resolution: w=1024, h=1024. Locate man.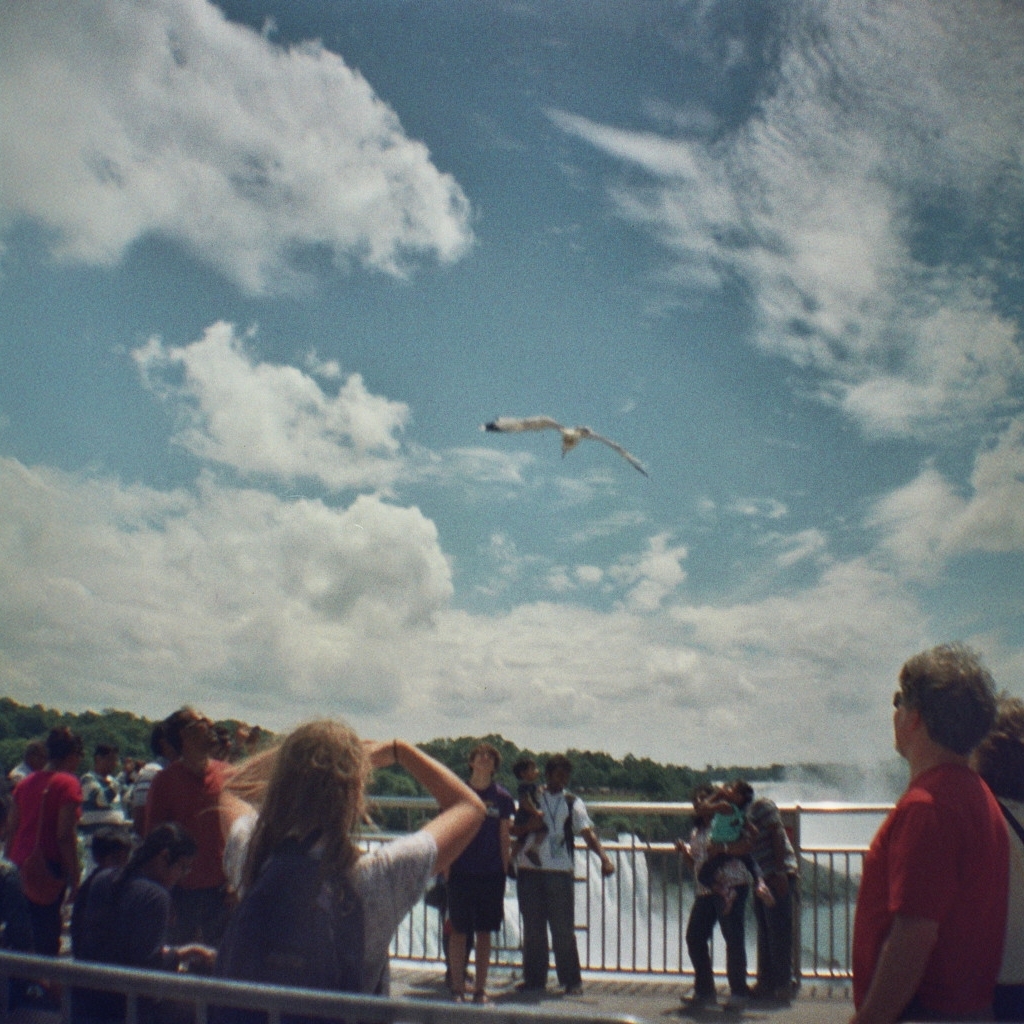
14, 735, 46, 785.
